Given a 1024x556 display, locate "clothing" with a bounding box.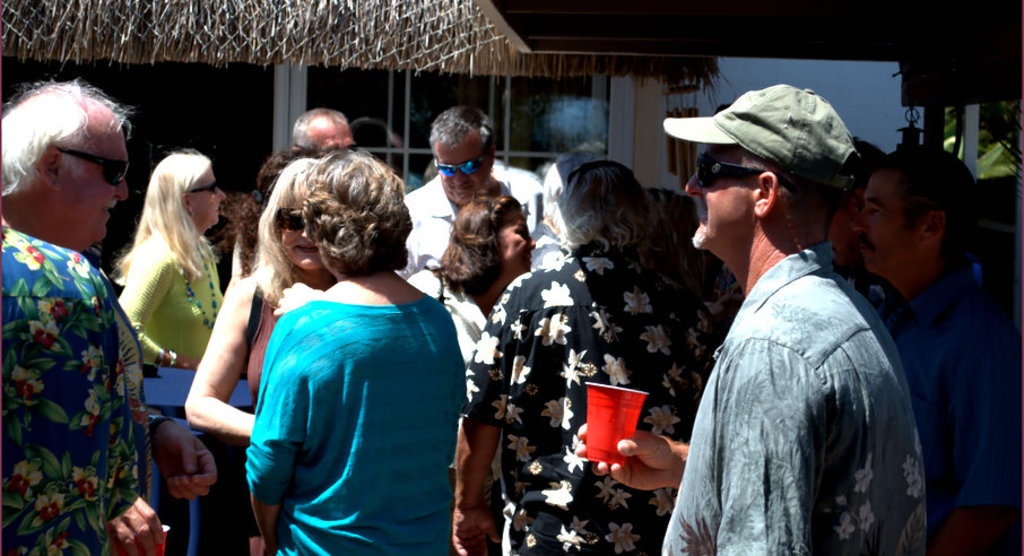
Located: rect(6, 220, 157, 555).
